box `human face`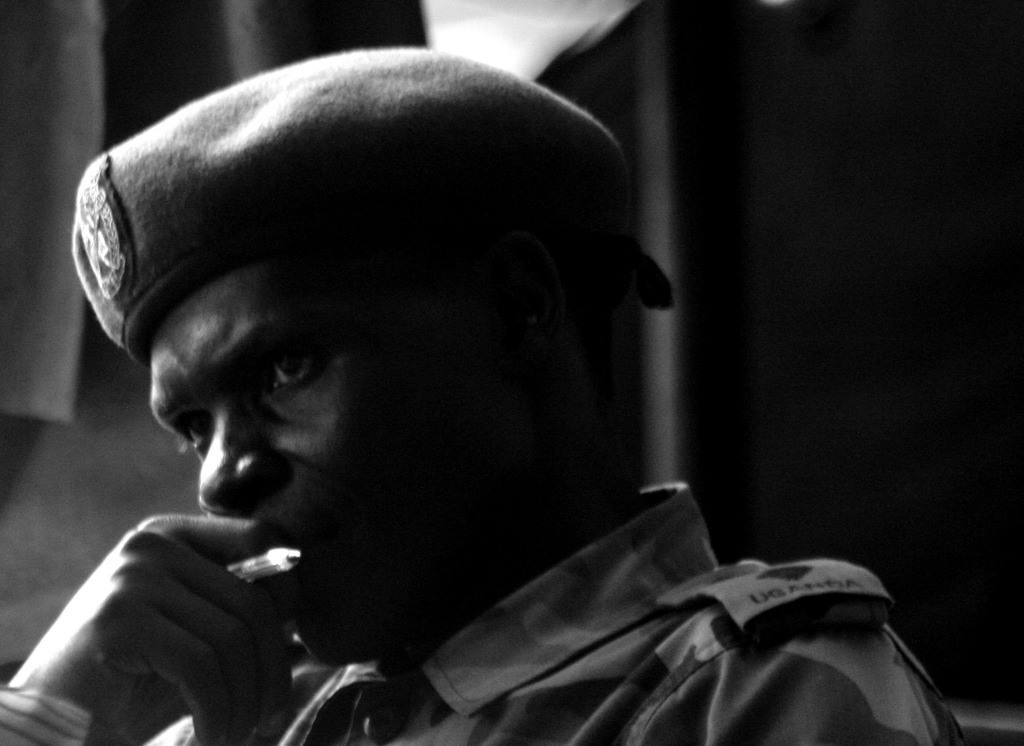
(left=141, top=270, right=417, bottom=653)
